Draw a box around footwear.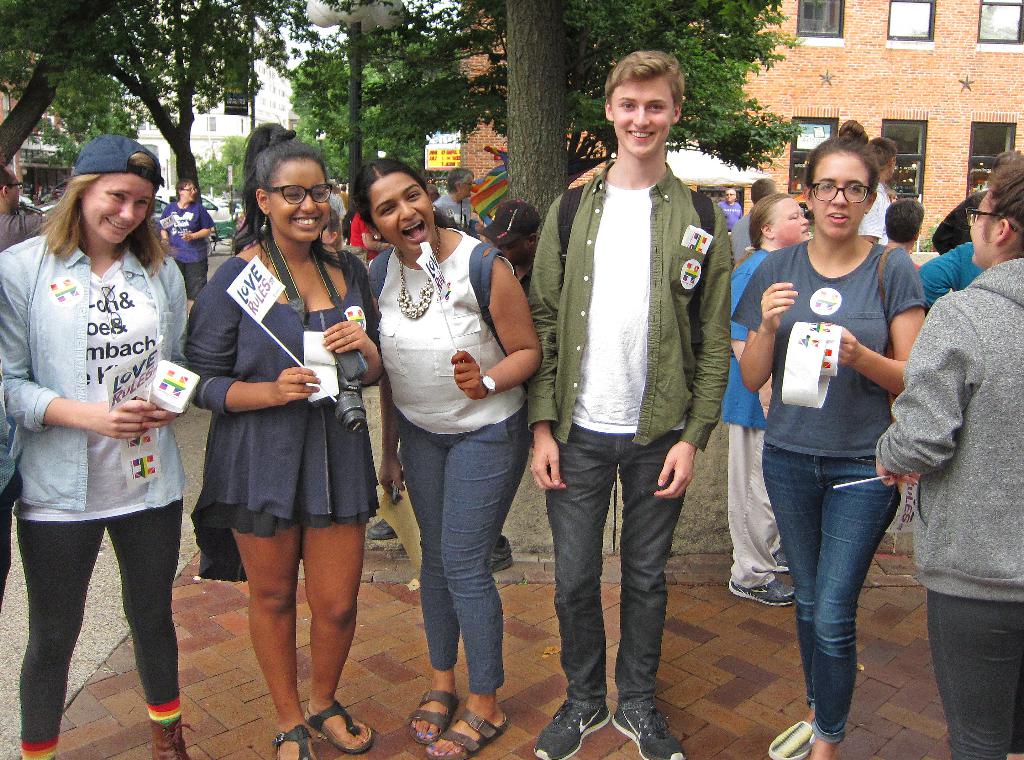
147,720,189,759.
